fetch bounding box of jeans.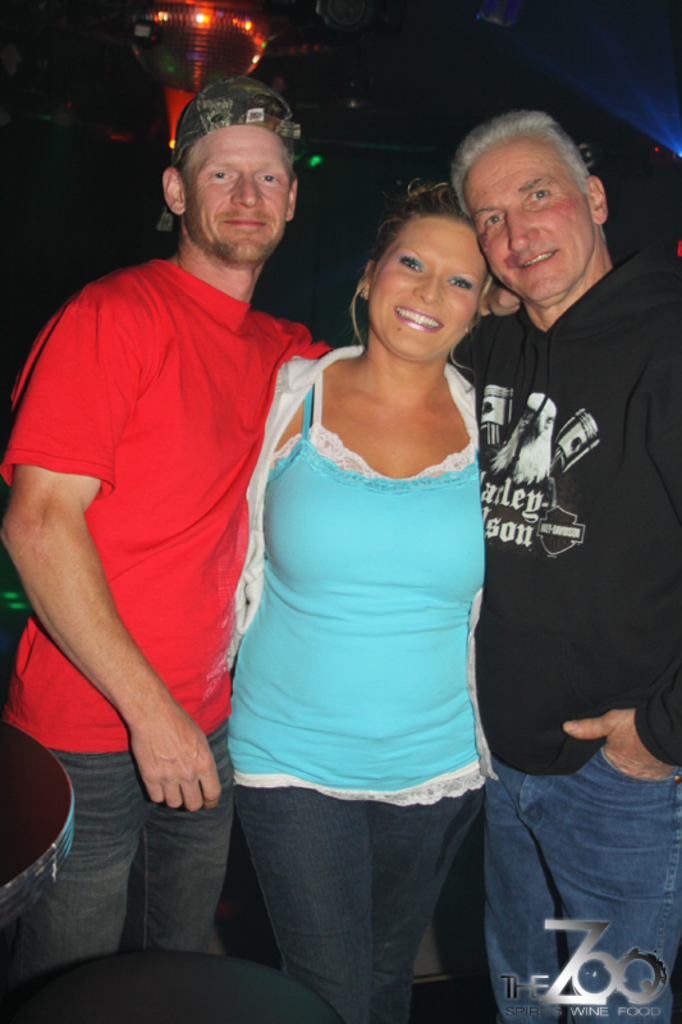
Bbox: bbox=[485, 750, 677, 1015].
